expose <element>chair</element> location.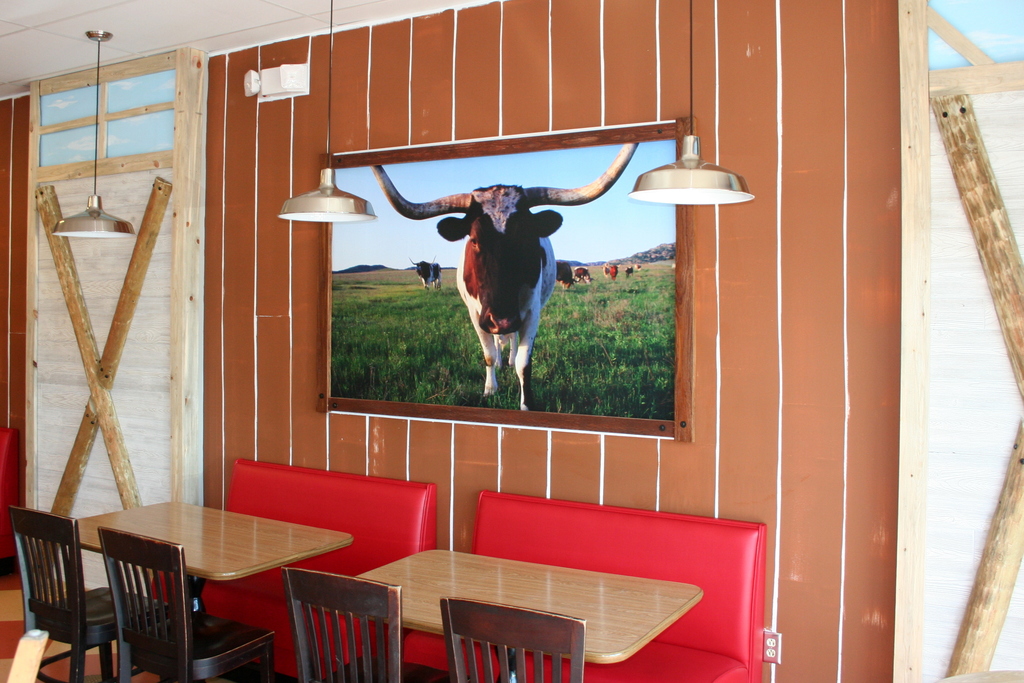
Exposed at [x1=8, y1=485, x2=99, y2=679].
